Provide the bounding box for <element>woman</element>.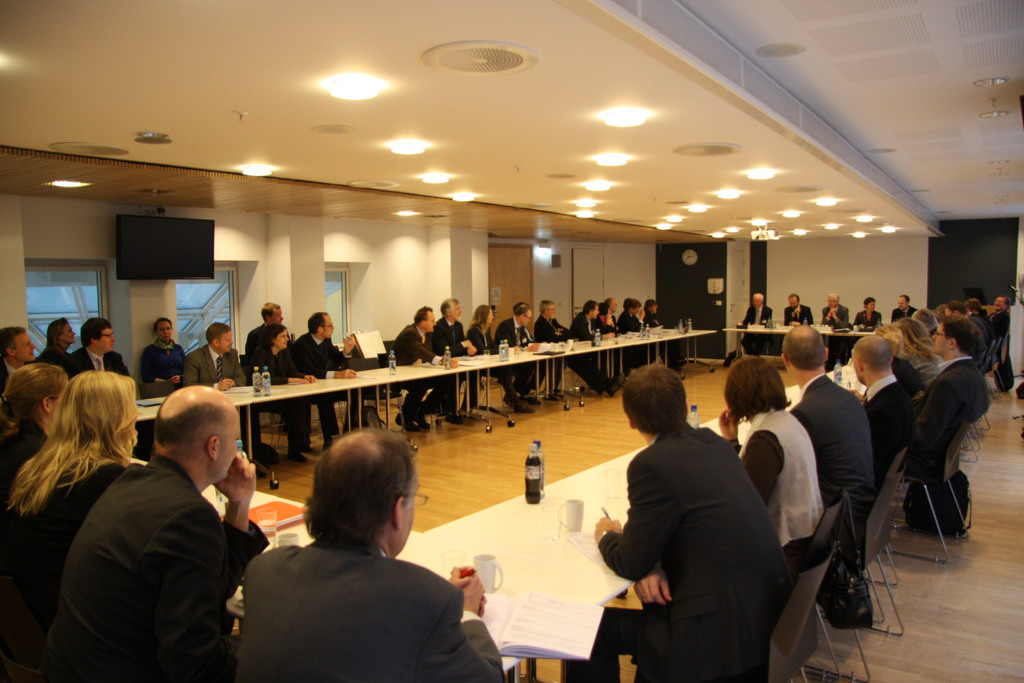
pyautogui.locateOnScreen(22, 374, 196, 650).
